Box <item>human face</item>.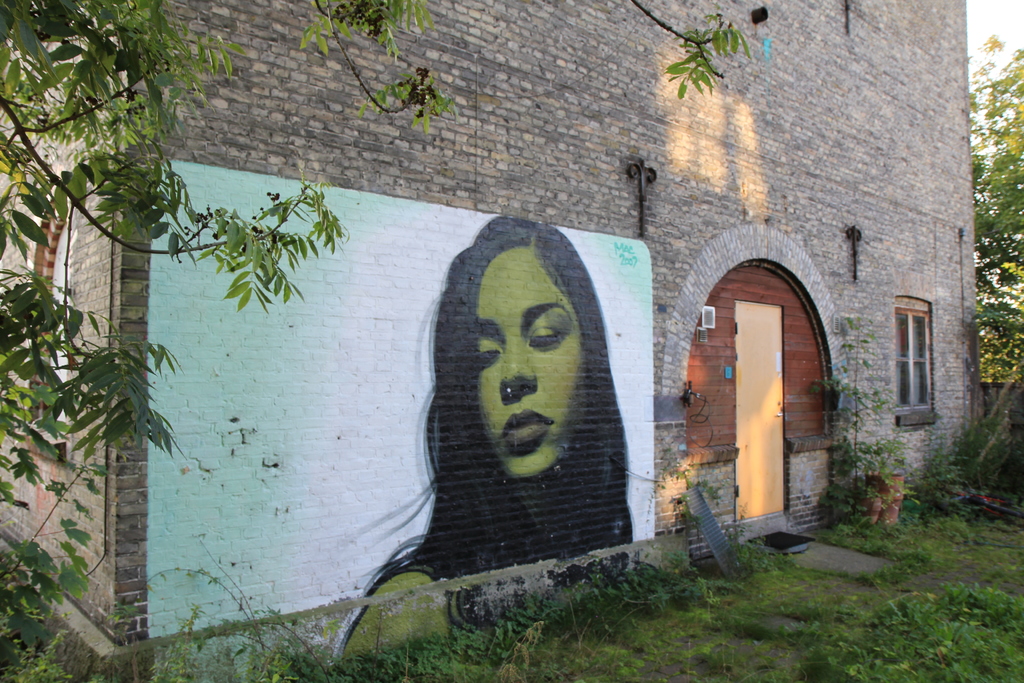
(x1=461, y1=247, x2=588, y2=482).
